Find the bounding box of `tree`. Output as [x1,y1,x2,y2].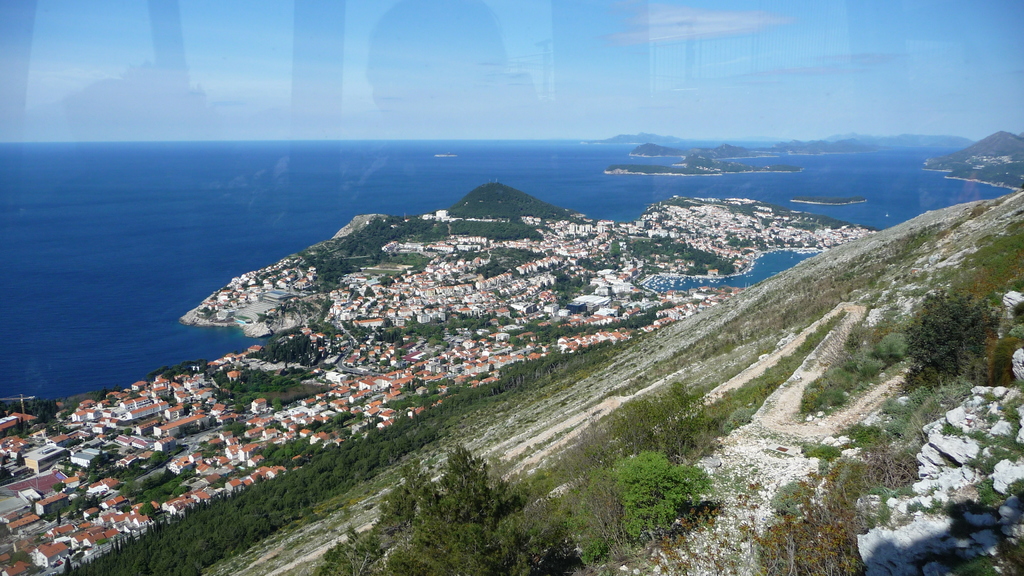
[908,273,998,387].
